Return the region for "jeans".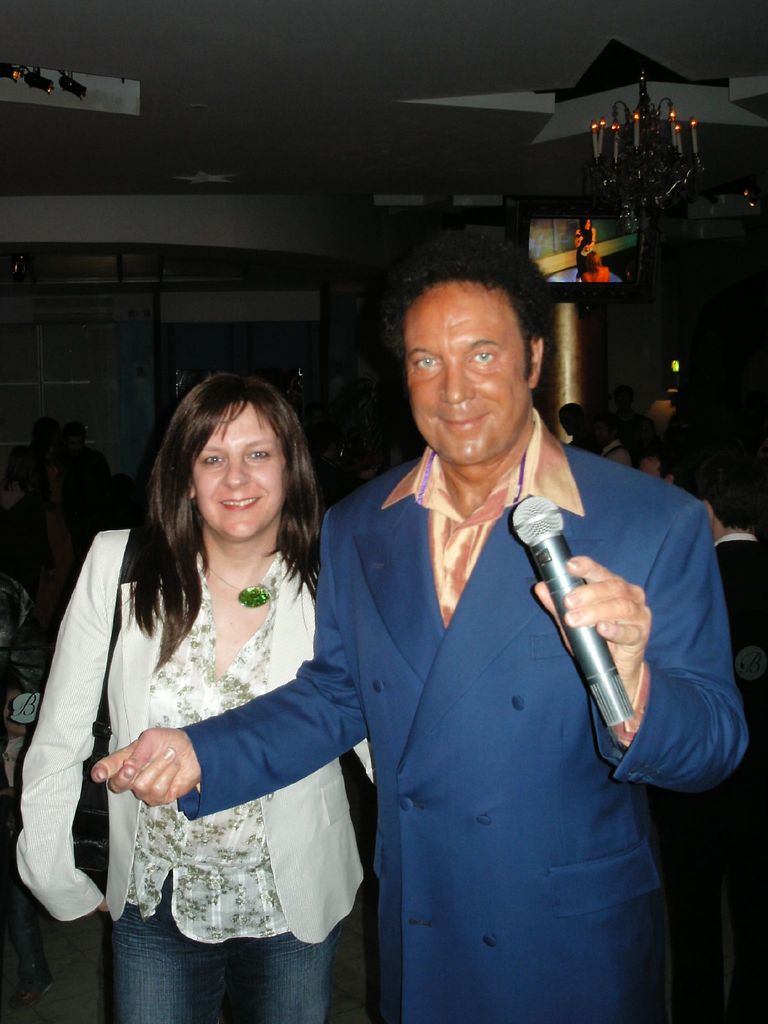
rect(106, 916, 367, 1018).
